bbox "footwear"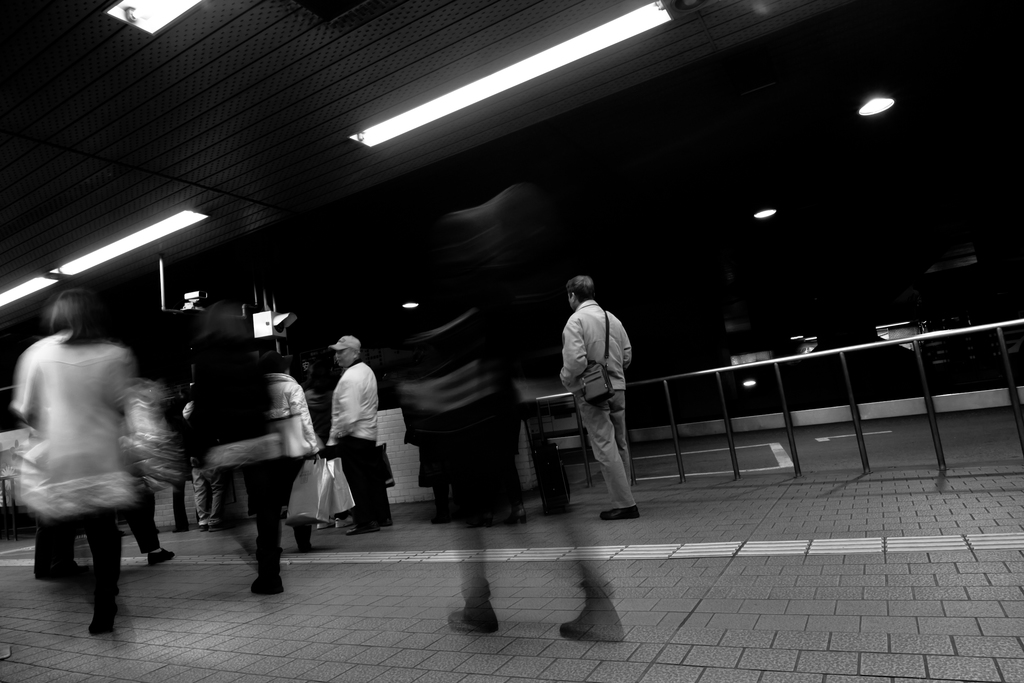
bbox(445, 573, 498, 633)
